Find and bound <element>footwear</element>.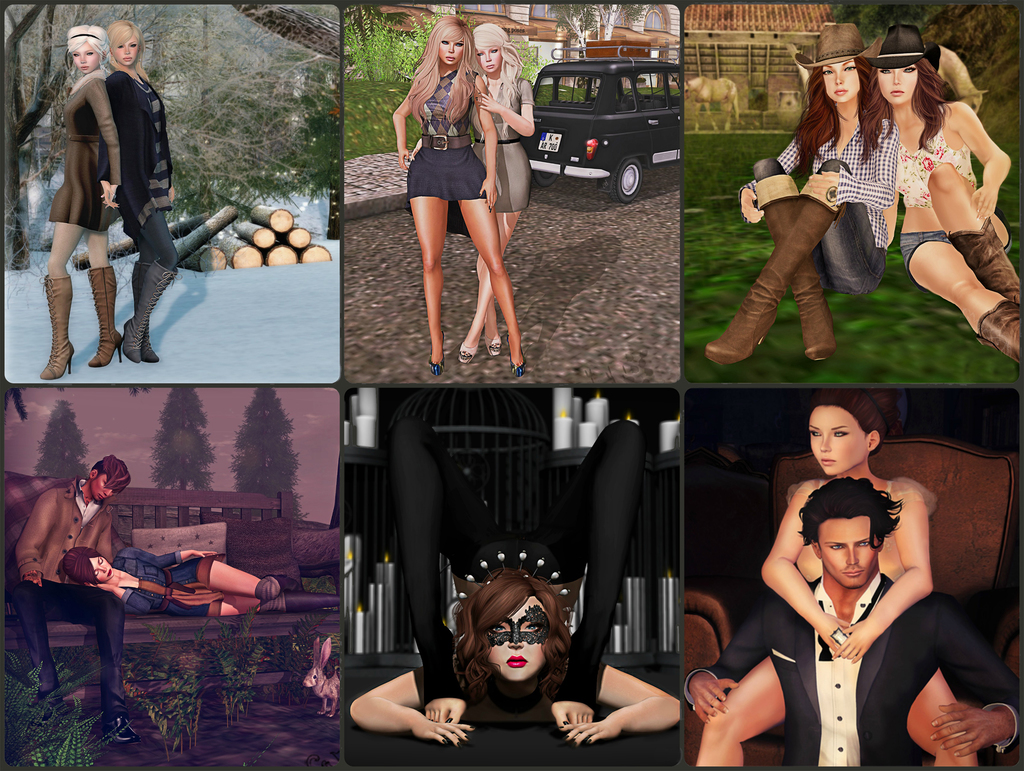
Bound: [126, 261, 164, 364].
